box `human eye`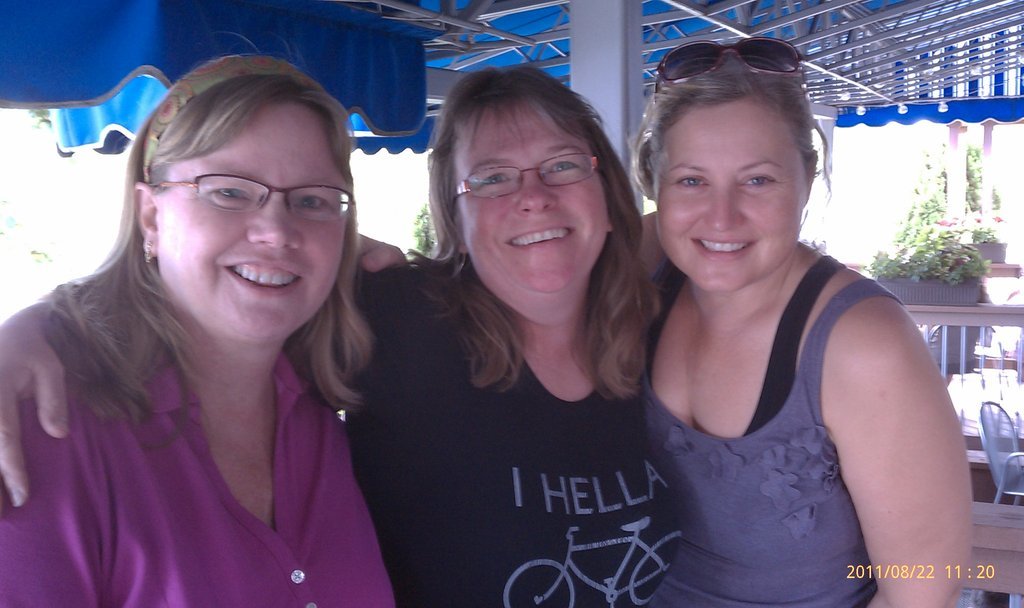
(x1=477, y1=166, x2=514, y2=188)
